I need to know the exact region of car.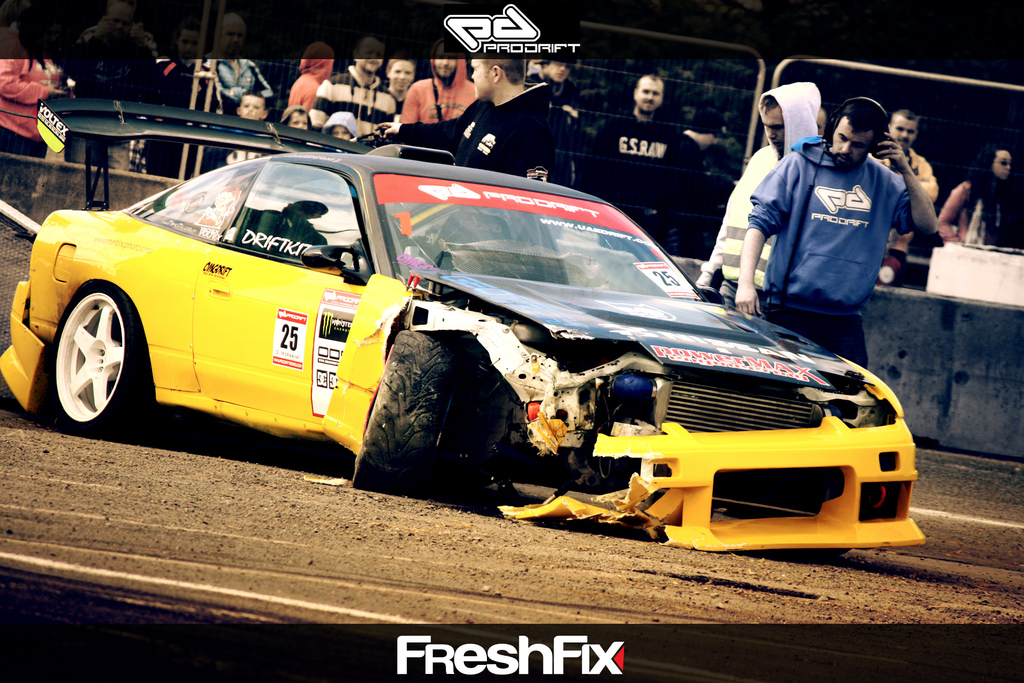
Region: detection(0, 97, 928, 550).
